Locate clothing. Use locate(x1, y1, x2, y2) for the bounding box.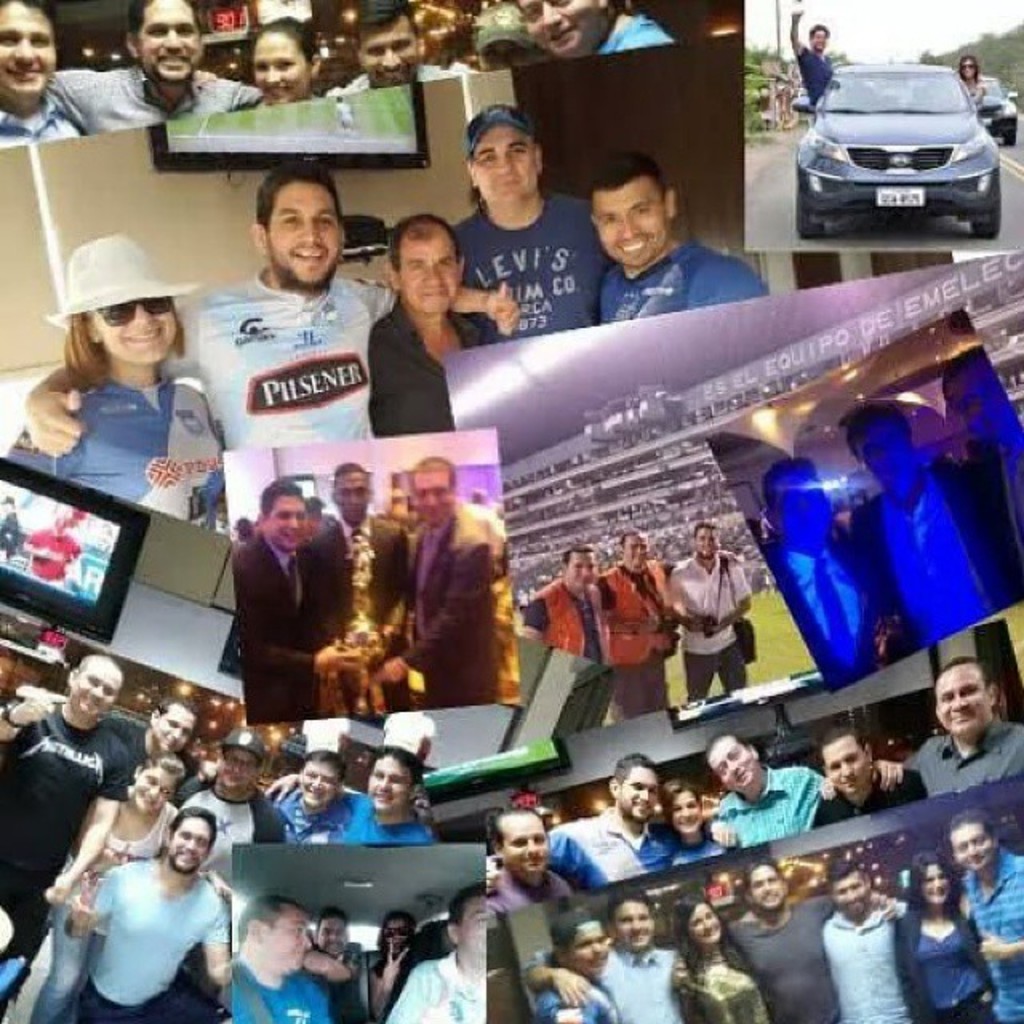
locate(896, 894, 998, 1022).
